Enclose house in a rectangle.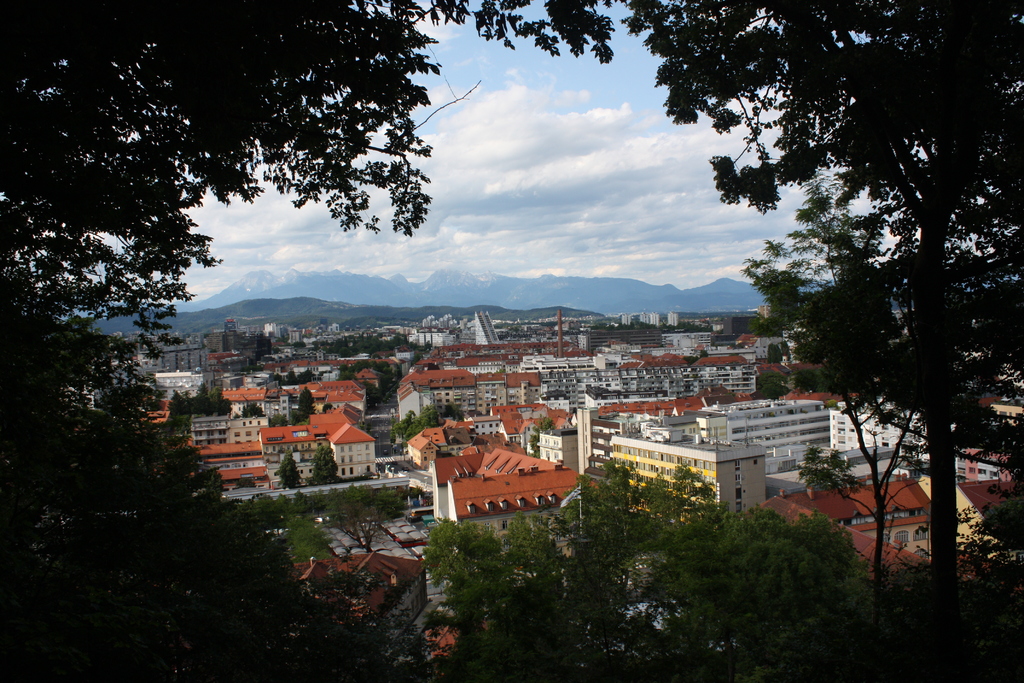
bbox=[955, 403, 1023, 472].
